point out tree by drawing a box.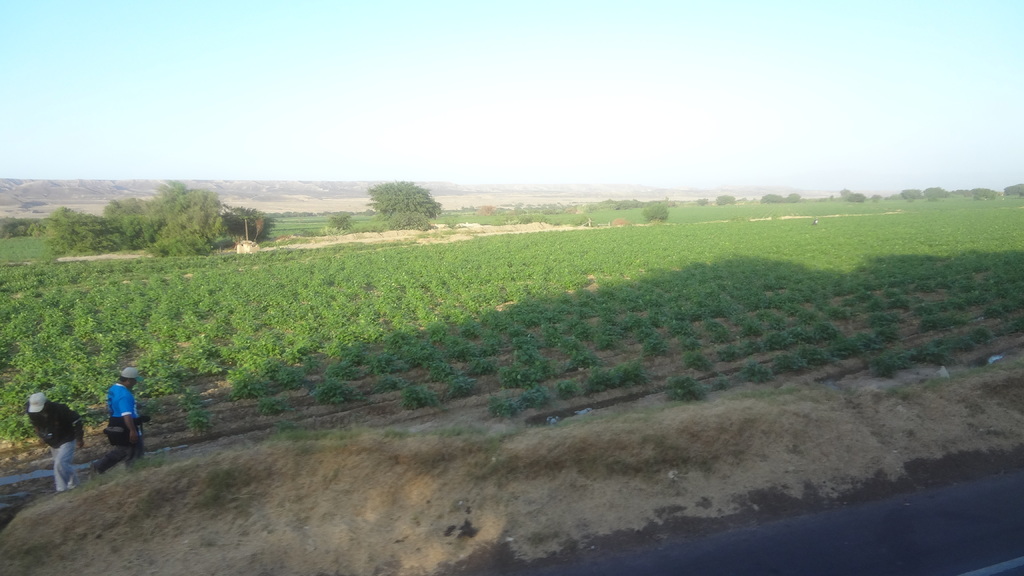
852 192 866 205.
